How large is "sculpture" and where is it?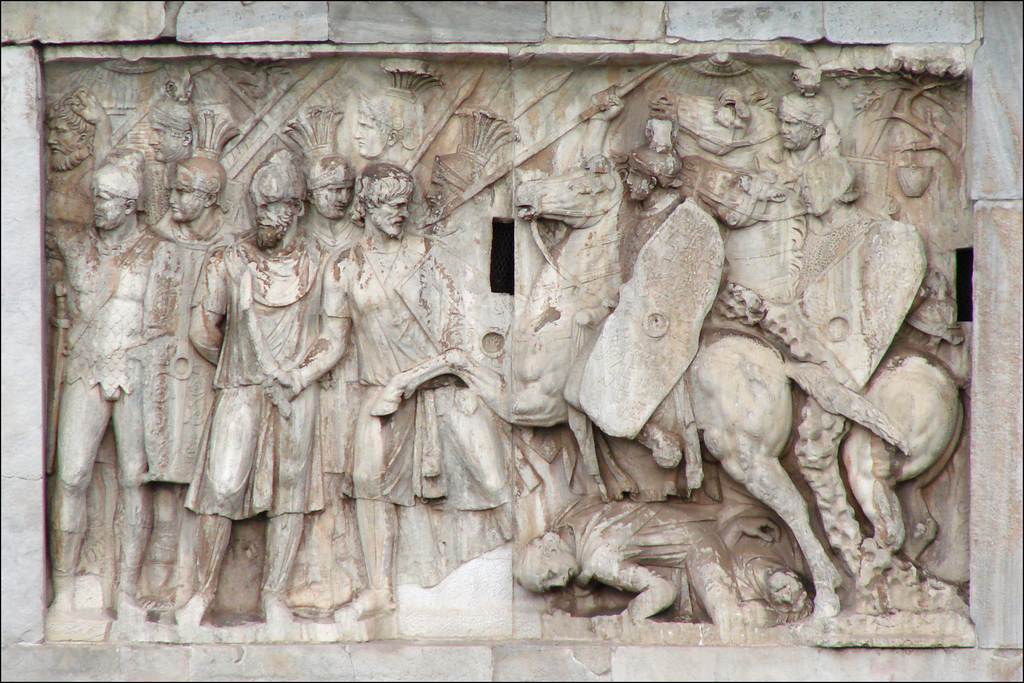
Bounding box: Rect(134, 90, 206, 226).
